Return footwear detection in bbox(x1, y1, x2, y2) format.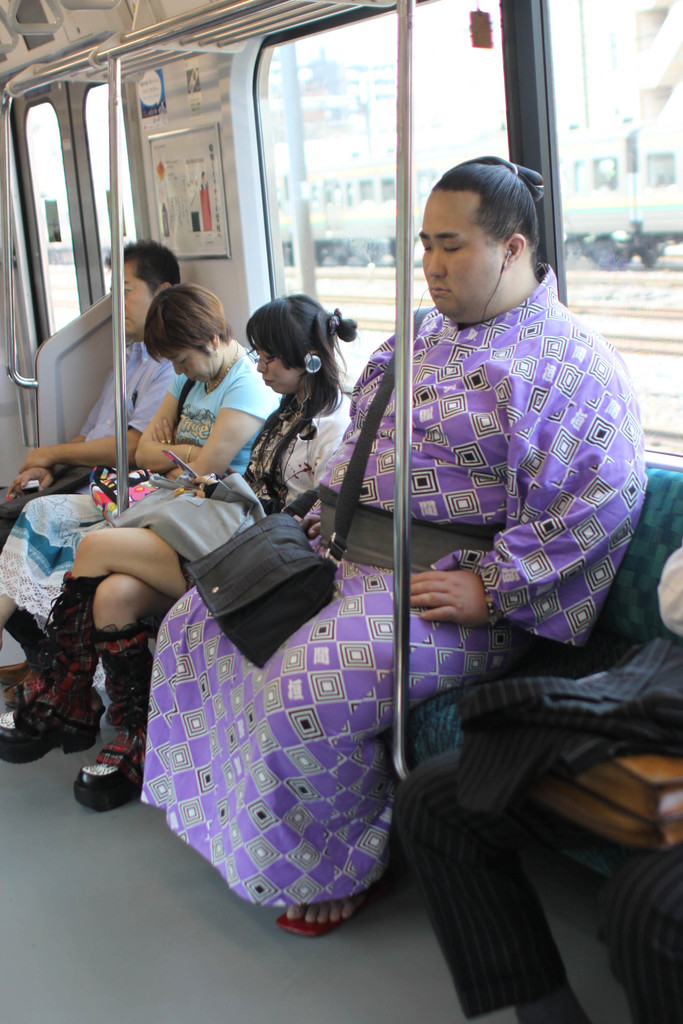
bbox(1, 574, 119, 768).
